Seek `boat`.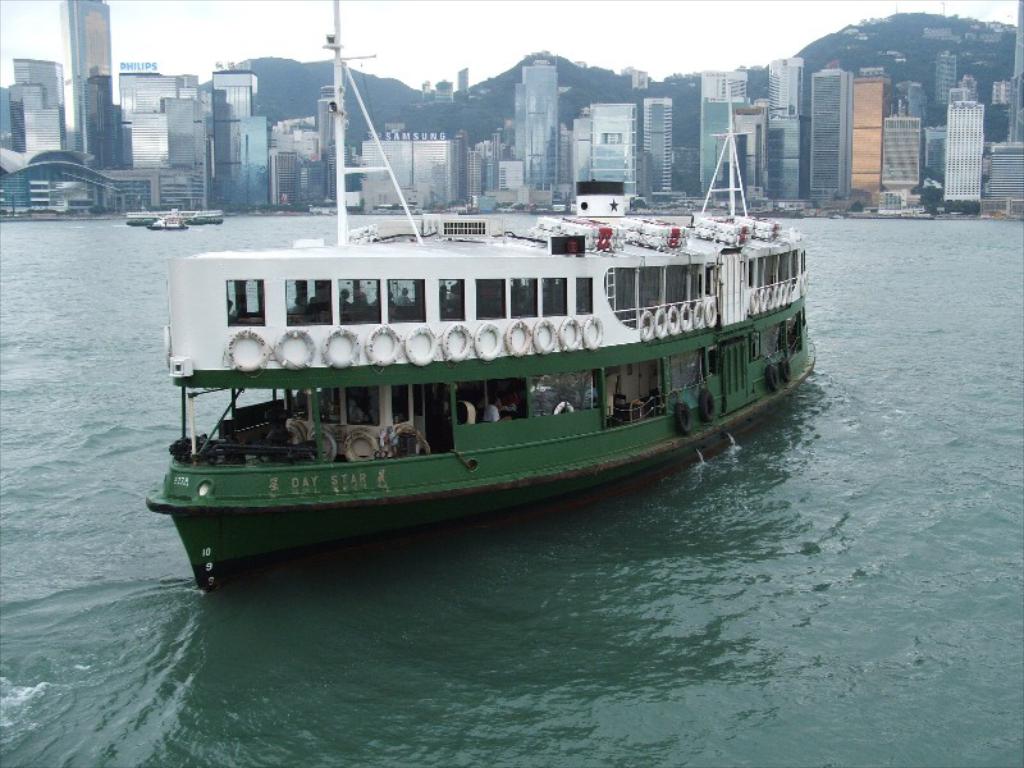
x1=140 y1=96 x2=827 y2=604.
